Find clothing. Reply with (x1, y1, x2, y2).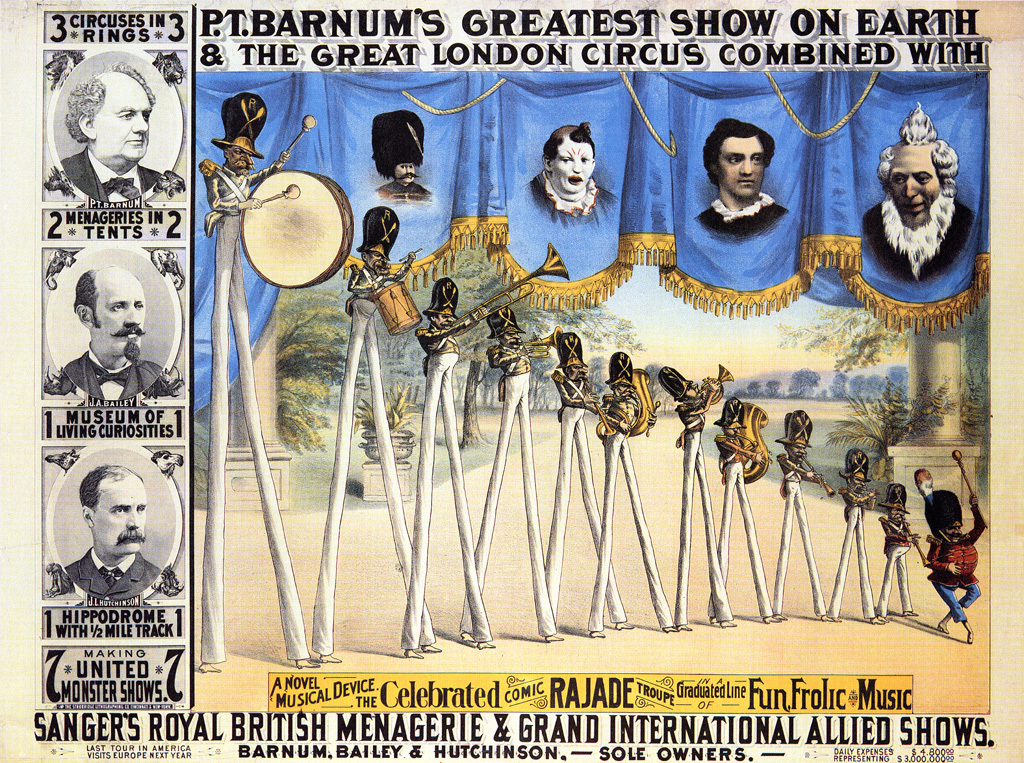
(863, 196, 977, 283).
